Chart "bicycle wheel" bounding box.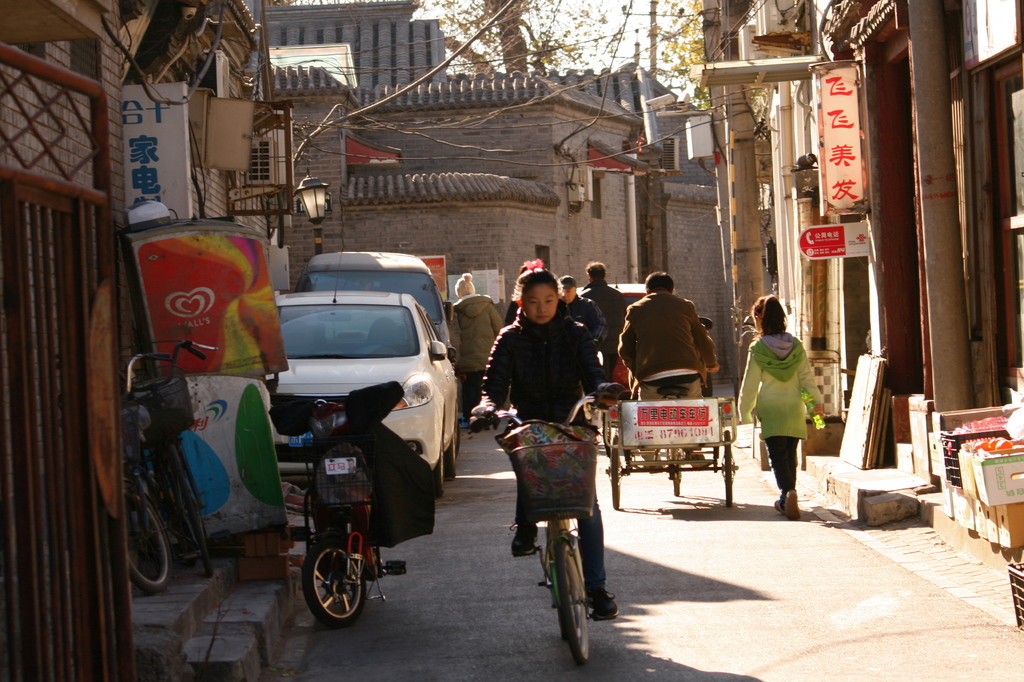
Charted: detection(183, 476, 212, 582).
